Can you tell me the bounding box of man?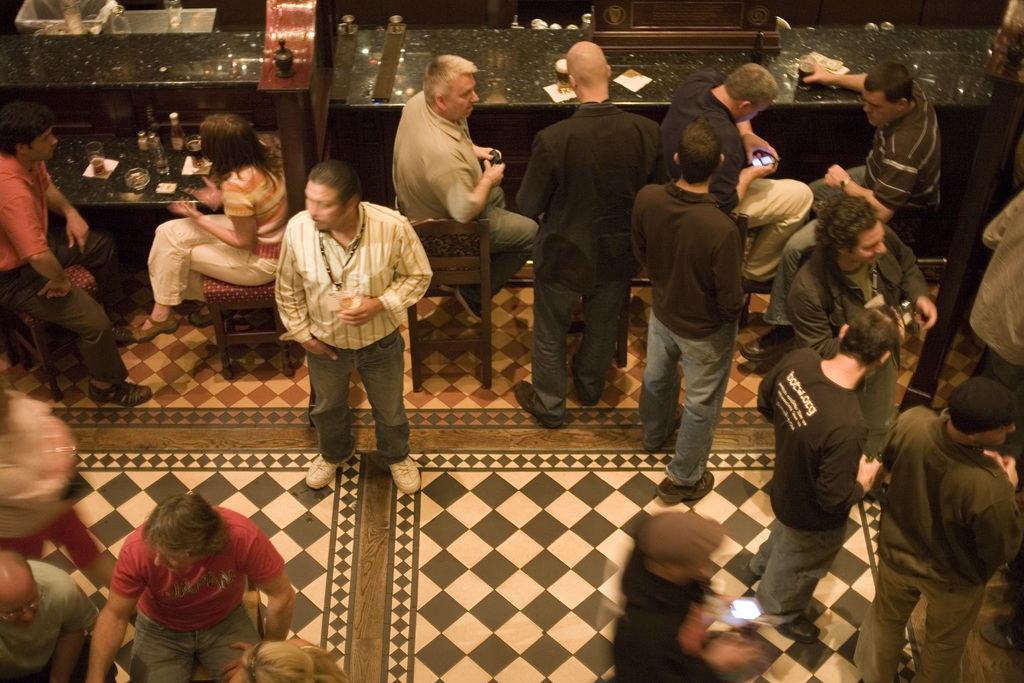
pyautogui.locateOnScreen(852, 374, 1023, 682).
